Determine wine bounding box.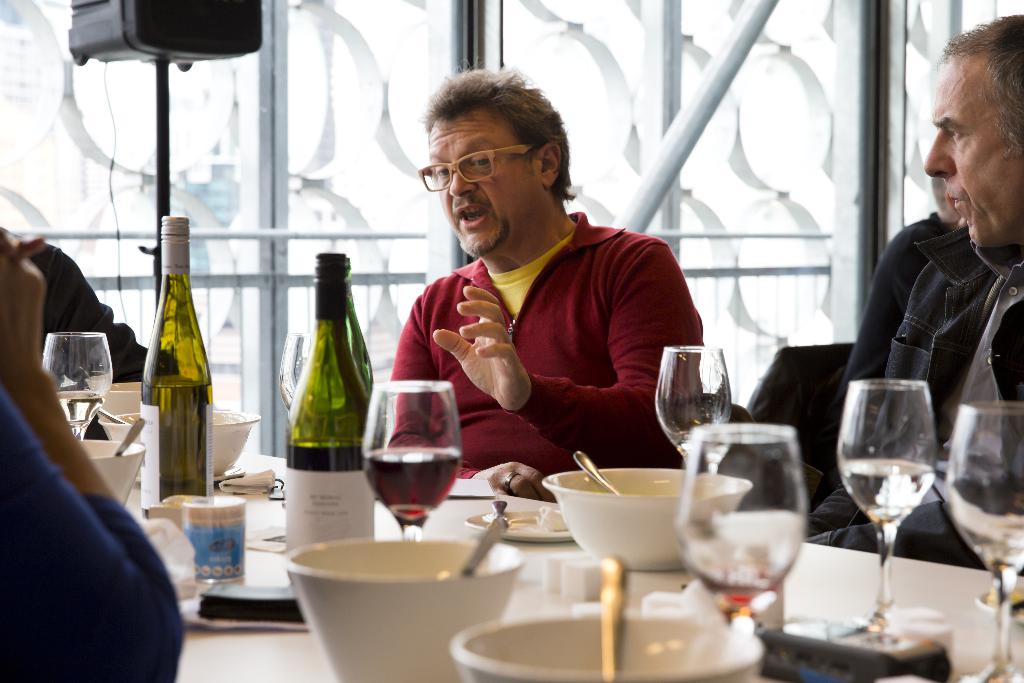
Determined: {"left": 145, "top": 383, "right": 213, "bottom": 520}.
